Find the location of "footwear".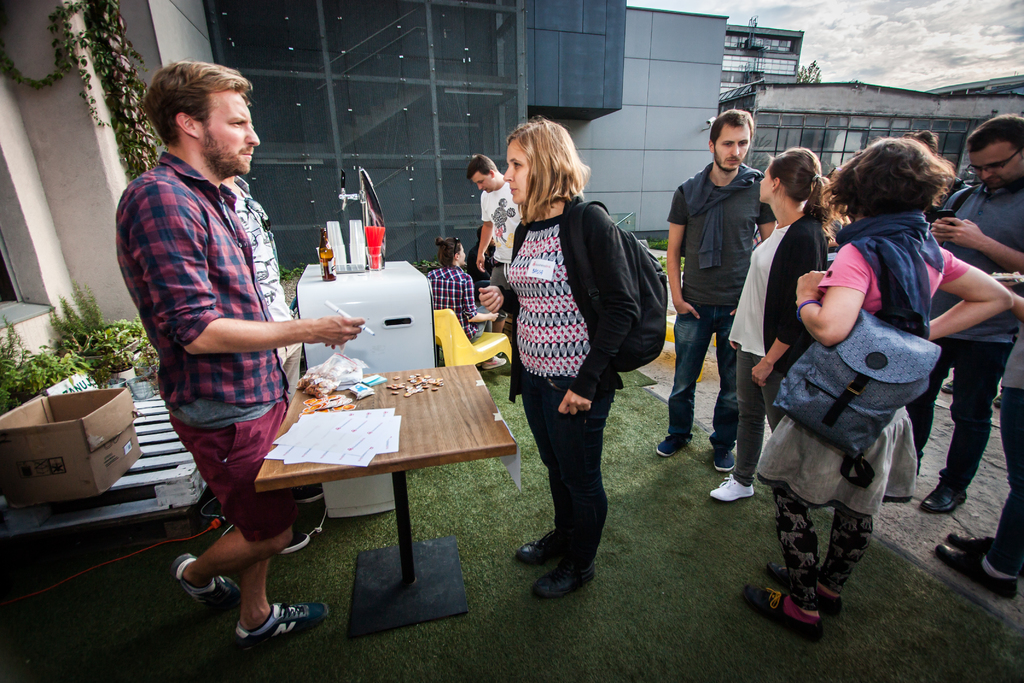
Location: 943 536 1023 577.
